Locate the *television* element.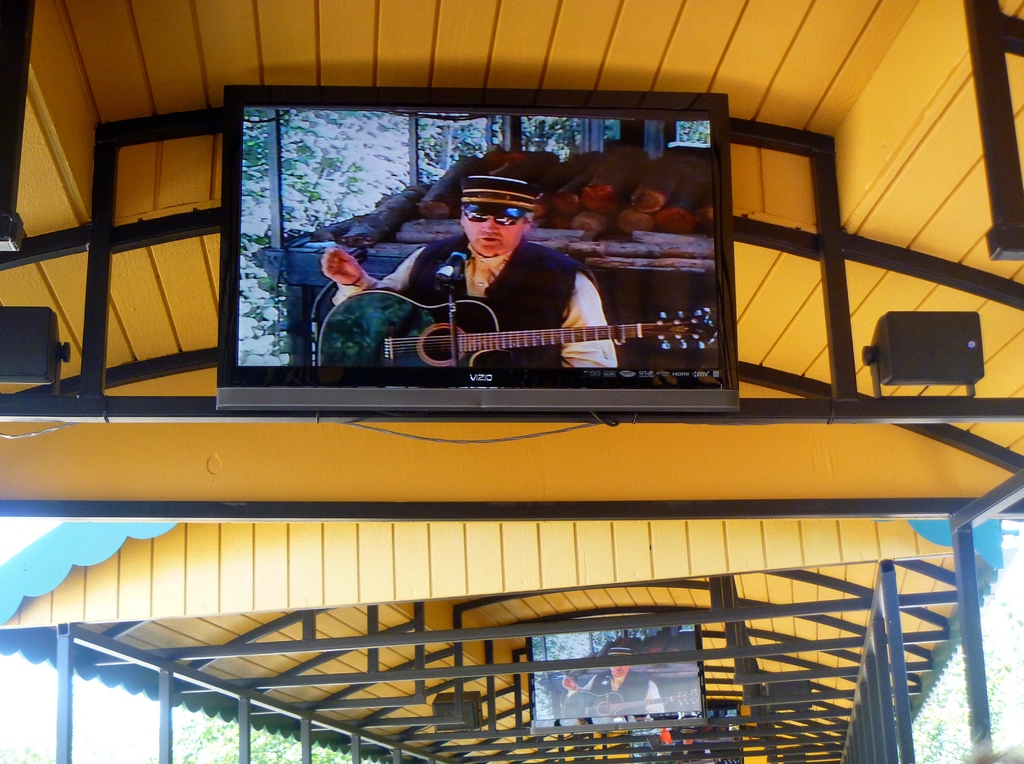
Element bbox: <box>627,703,742,763</box>.
